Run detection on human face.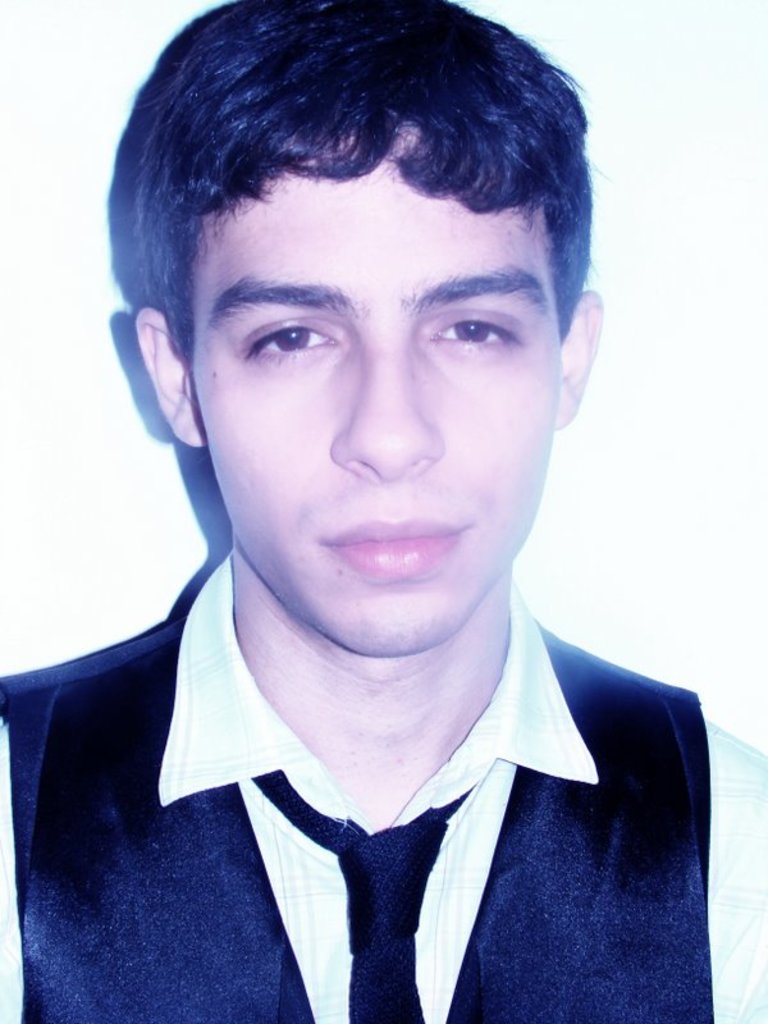
Result: (192, 145, 563, 668).
